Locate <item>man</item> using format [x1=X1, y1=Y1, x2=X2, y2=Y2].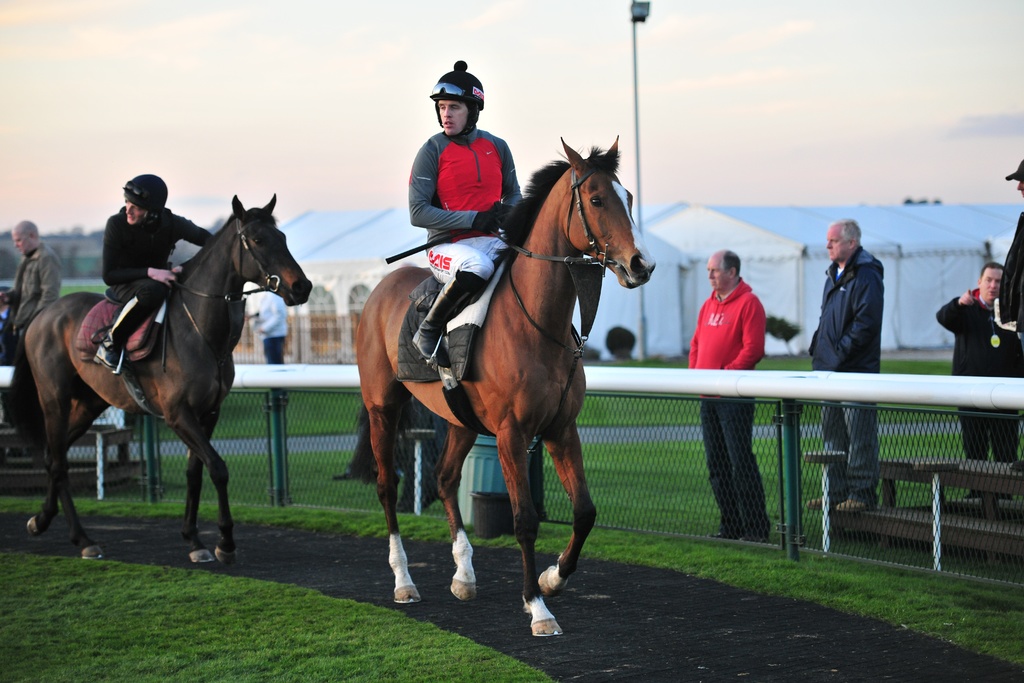
[x1=930, y1=251, x2=1014, y2=507].
